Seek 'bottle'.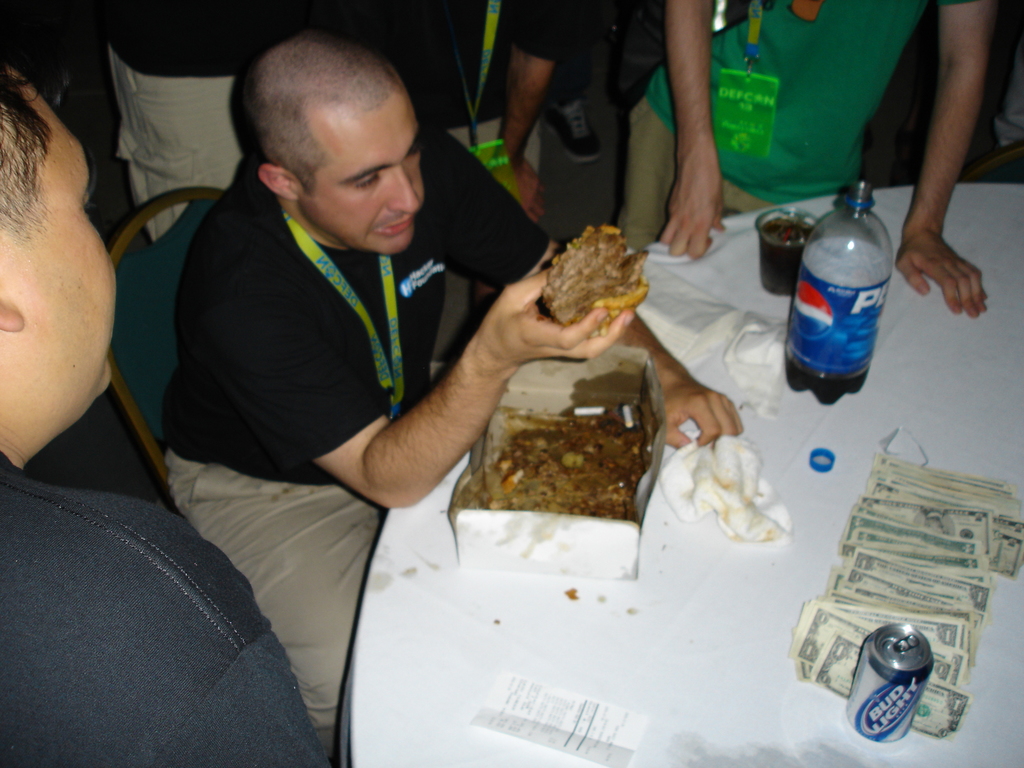
bbox(779, 179, 894, 405).
